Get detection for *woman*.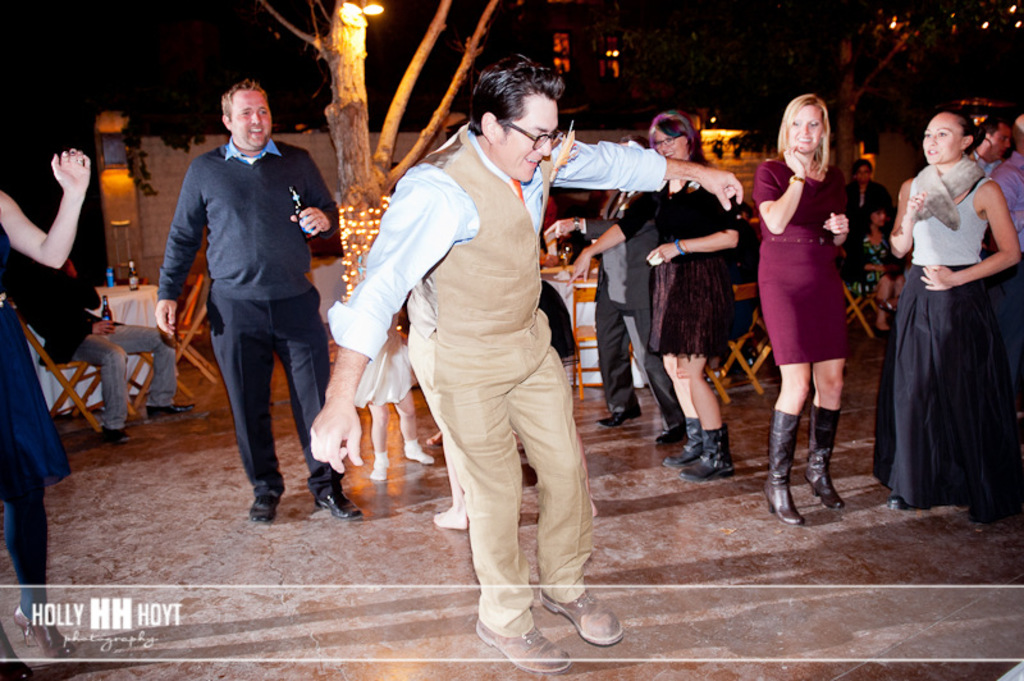
Detection: locate(744, 93, 858, 518).
